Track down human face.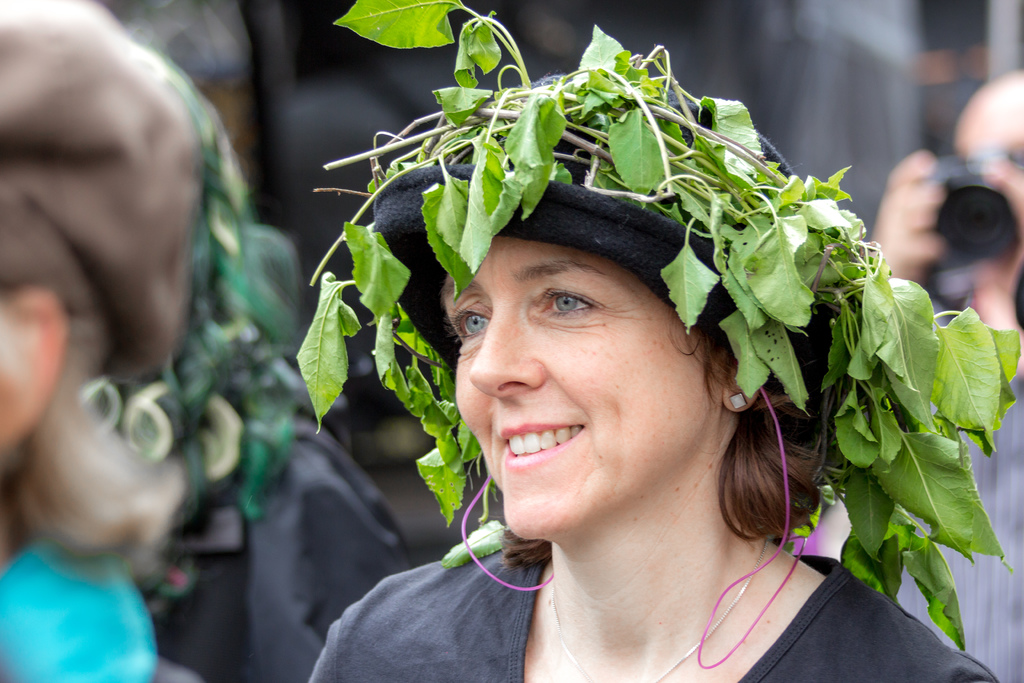
Tracked to x1=456 y1=234 x2=724 y2=540.
